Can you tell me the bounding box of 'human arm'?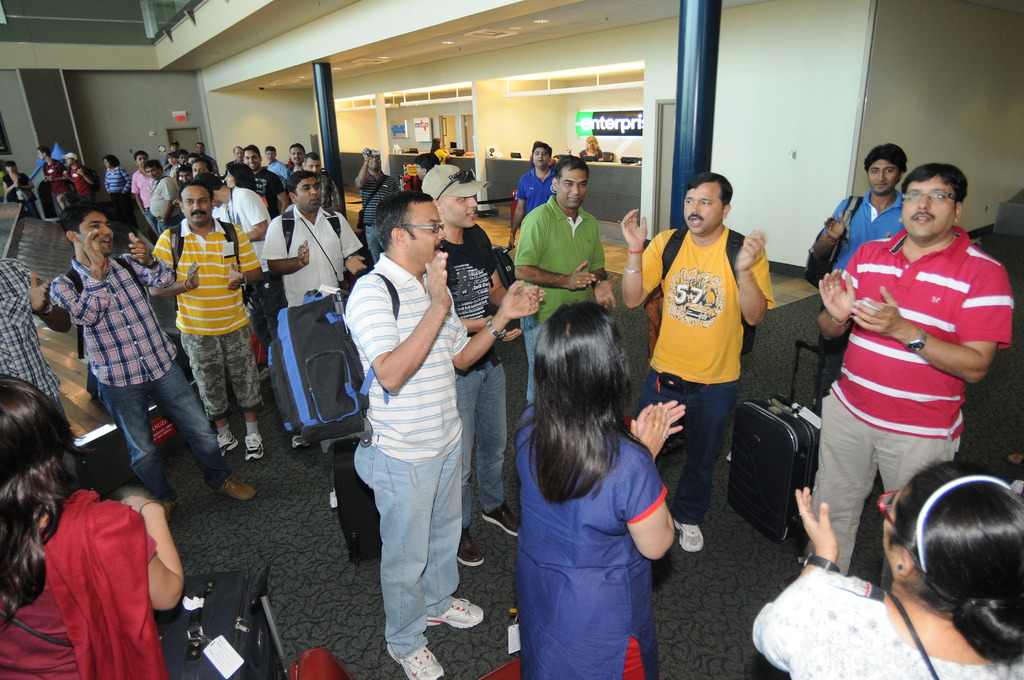
(x1=49, y1=225, x2=115, y2=329).
